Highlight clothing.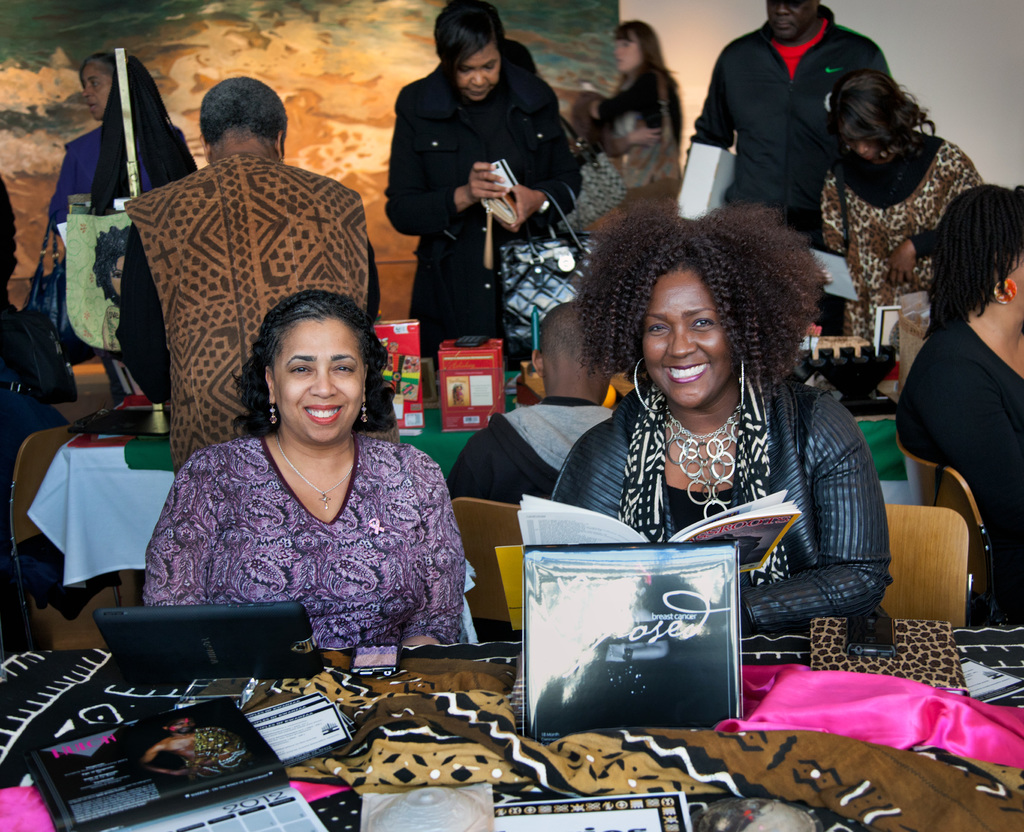
Highlighted region: rect(40, 118, 211, 224).
